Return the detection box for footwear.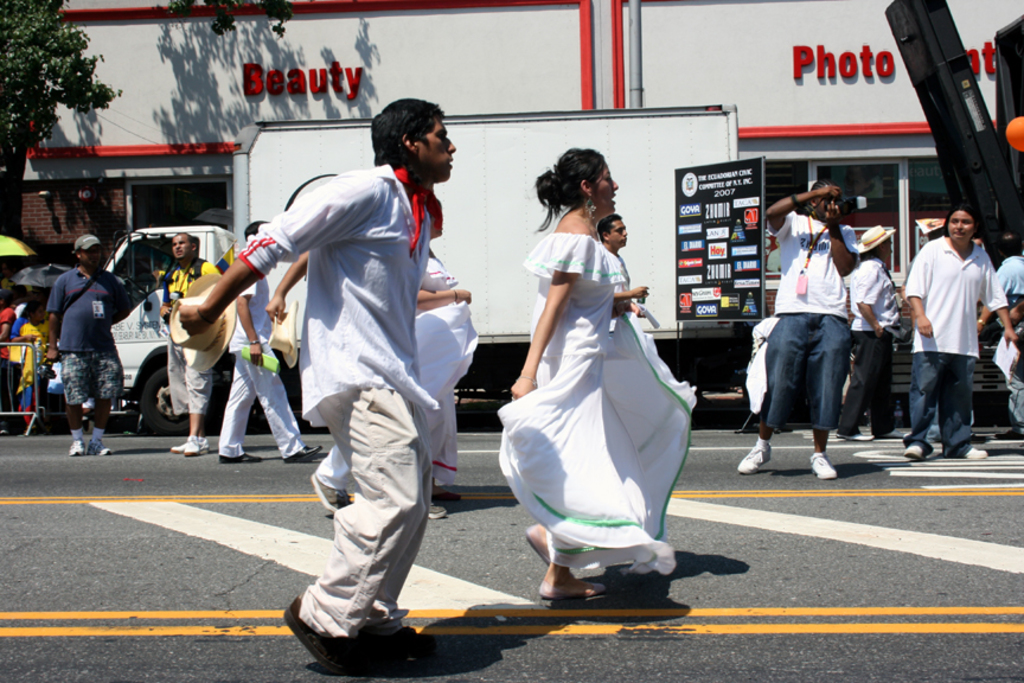
(283,446,321,465).
